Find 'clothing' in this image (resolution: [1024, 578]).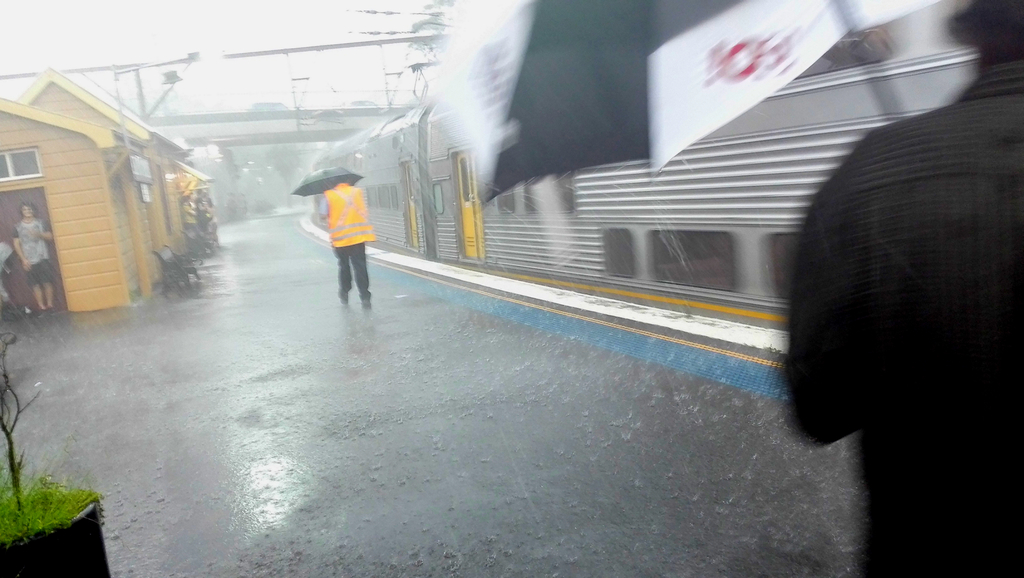
Rect(780, 59, 1023, 577).
